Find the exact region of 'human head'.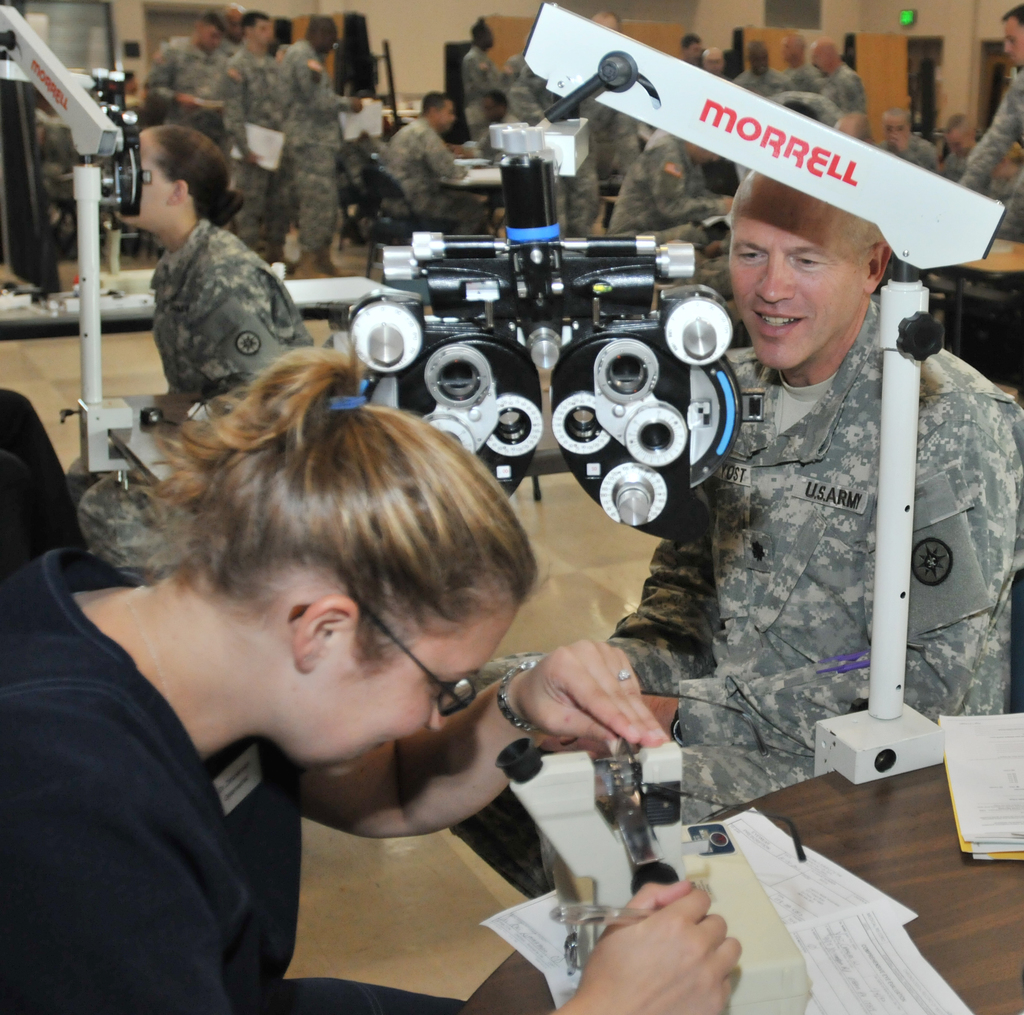
Exact region: 783, 102, 819, 118.
